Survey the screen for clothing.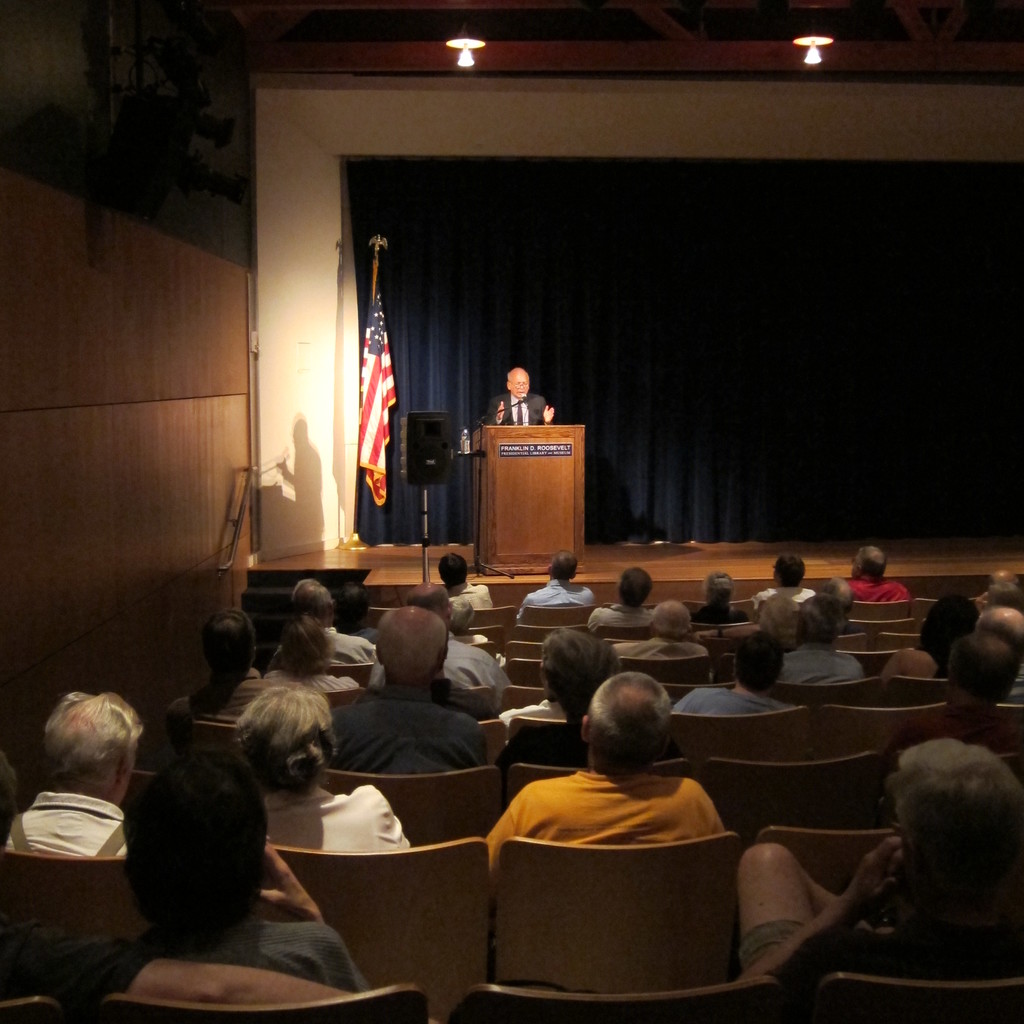
Survey found: rect(850, 575, 927, 612).
